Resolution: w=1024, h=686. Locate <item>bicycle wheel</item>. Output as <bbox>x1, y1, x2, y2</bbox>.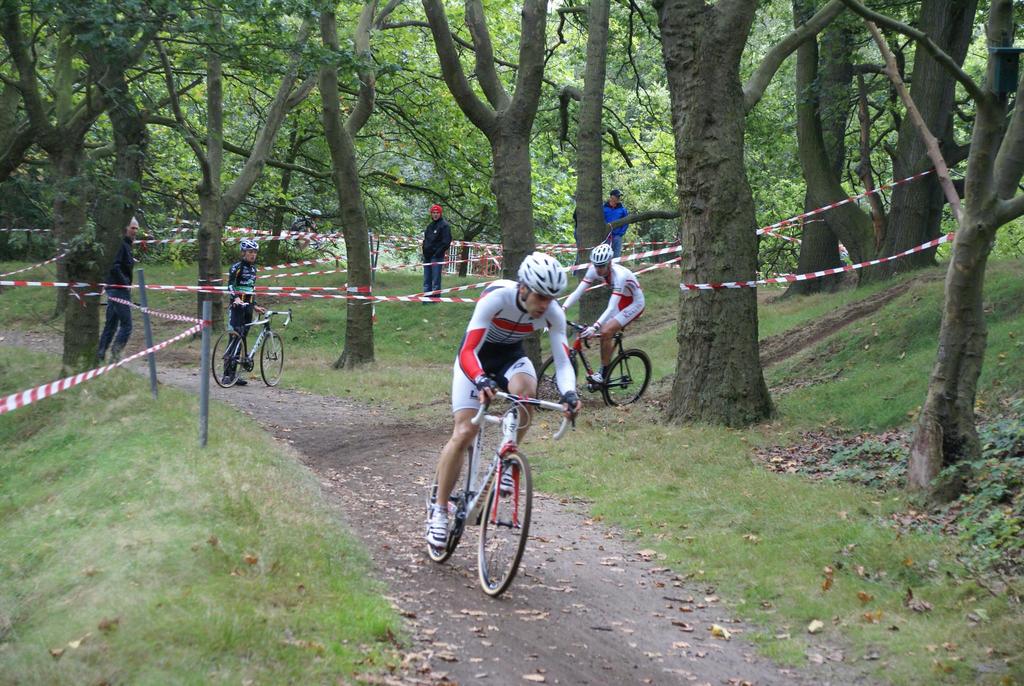
<bbox>257, 330, 287, 388</bbox>.
